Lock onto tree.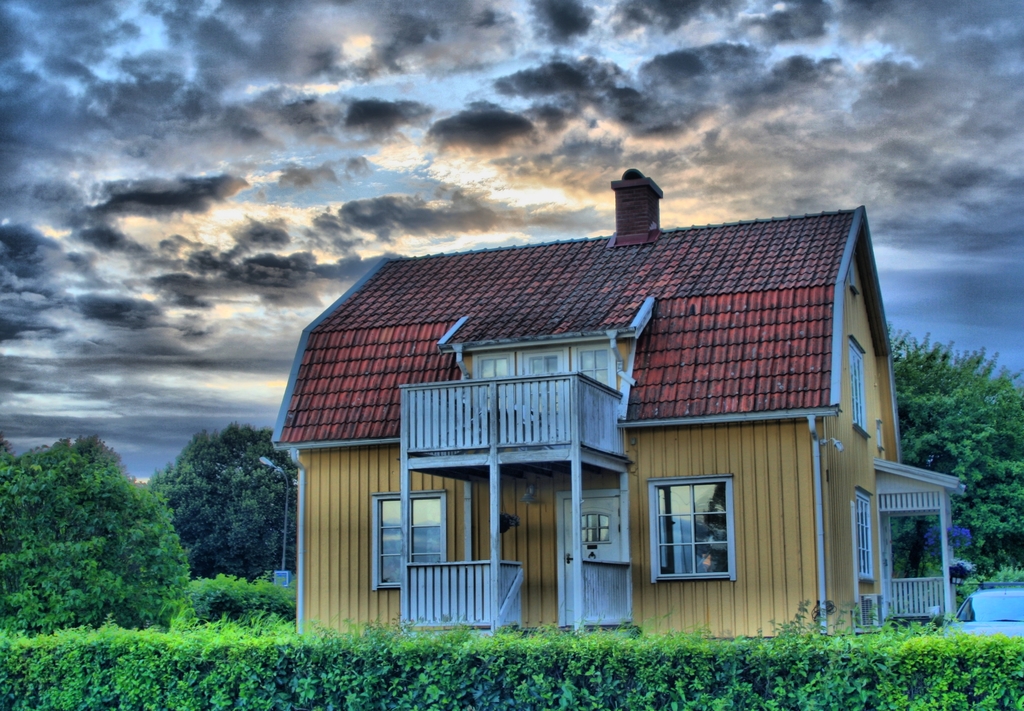
Locked: region(6, 429, 196, 624).
